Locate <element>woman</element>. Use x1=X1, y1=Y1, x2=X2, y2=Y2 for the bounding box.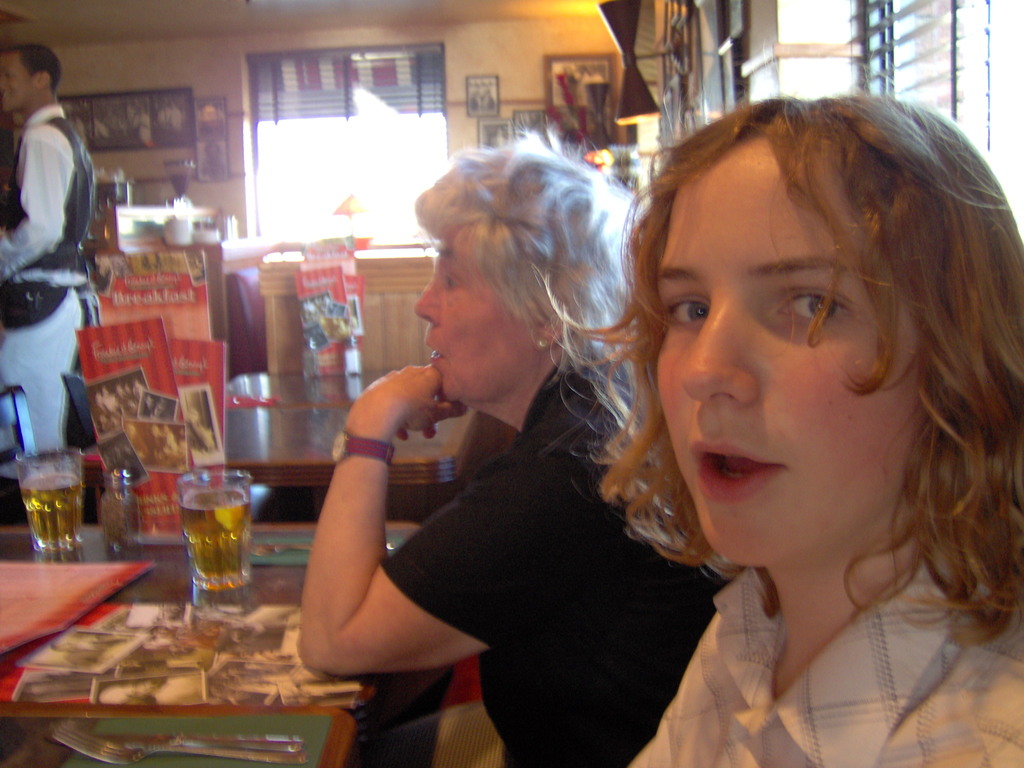
x1=601, y1=76, x2=1023, y2=767.
